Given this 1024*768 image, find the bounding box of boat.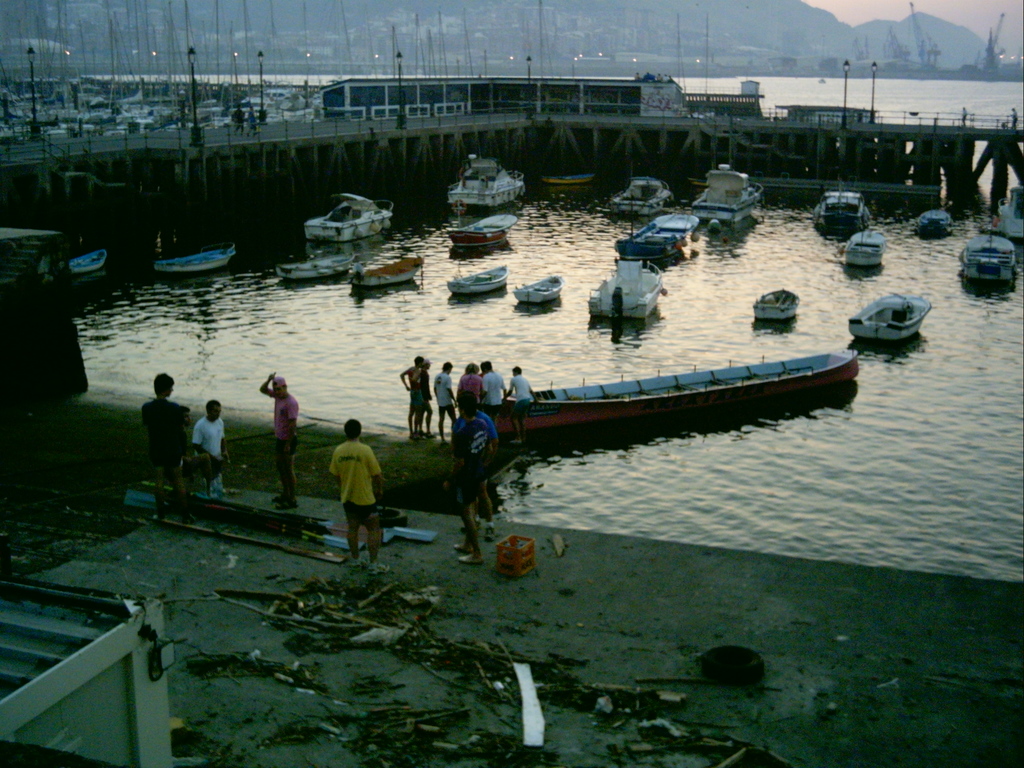
[542,172,595,185].
